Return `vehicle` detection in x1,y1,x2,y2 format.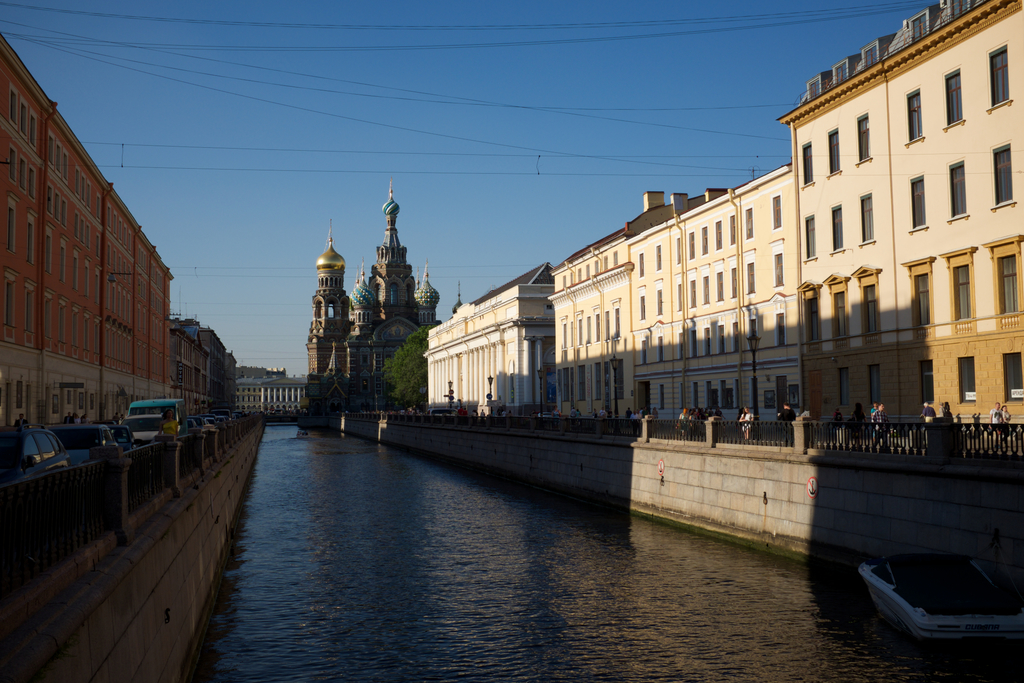
427,407,462,420.
